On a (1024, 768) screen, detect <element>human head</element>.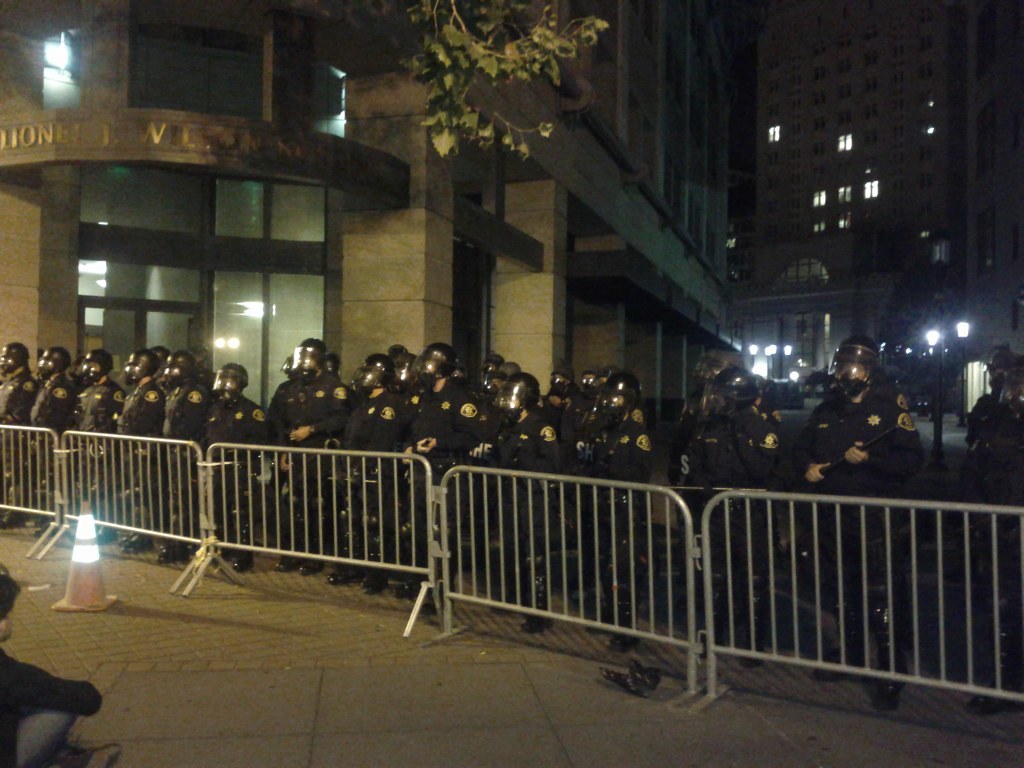
crop(0, 564, 20, 642).
